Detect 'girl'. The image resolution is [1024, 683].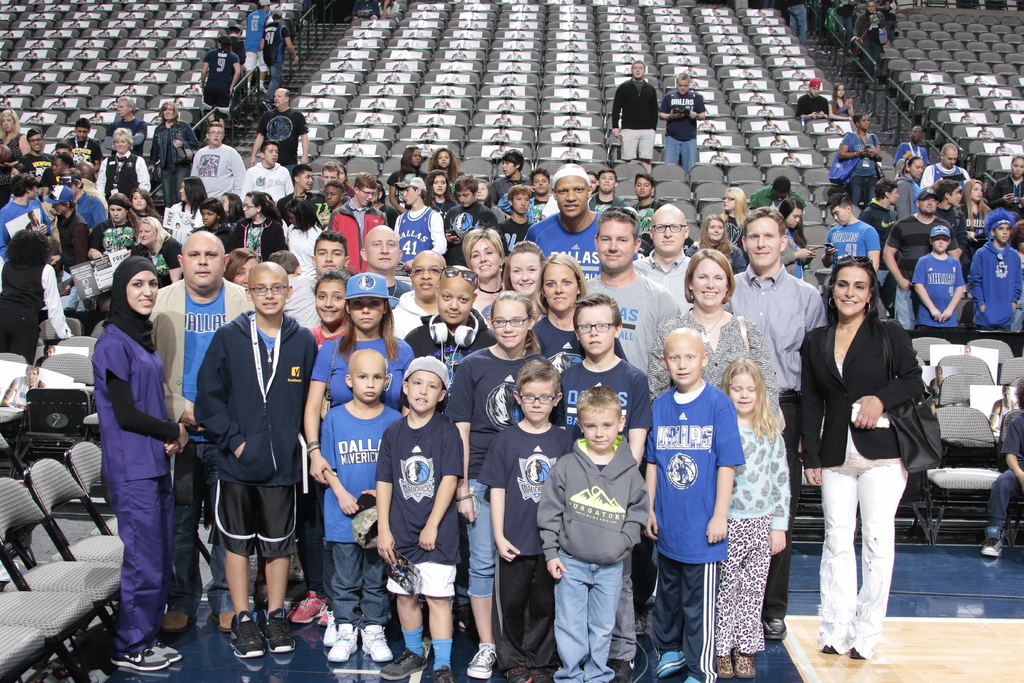
detection(92, 255, 187, 670).
